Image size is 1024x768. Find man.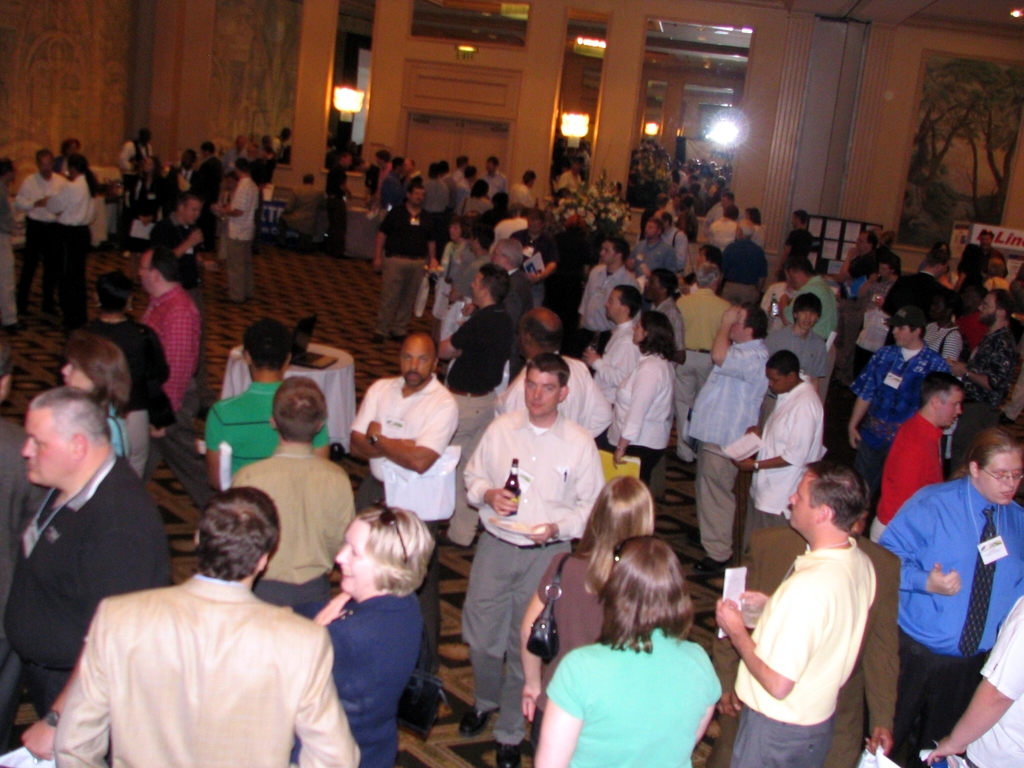
{"x1": 483, "y1": 155, "x2": 510, "y2": 197}.
